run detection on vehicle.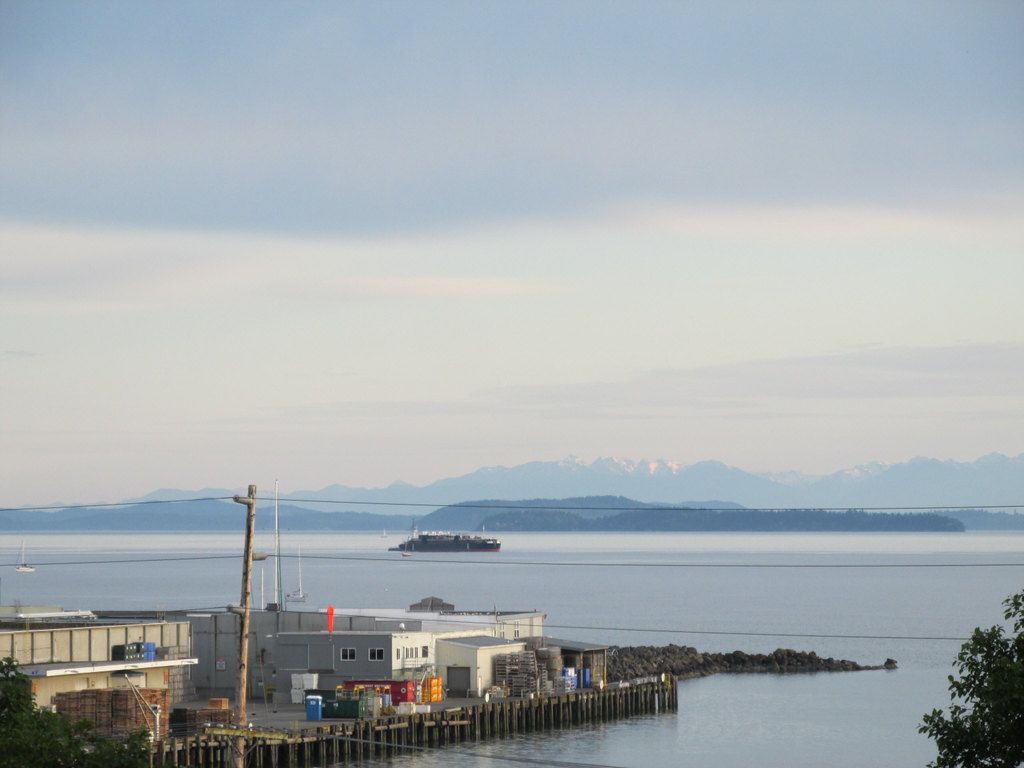
Result: 17:533:34:575.
